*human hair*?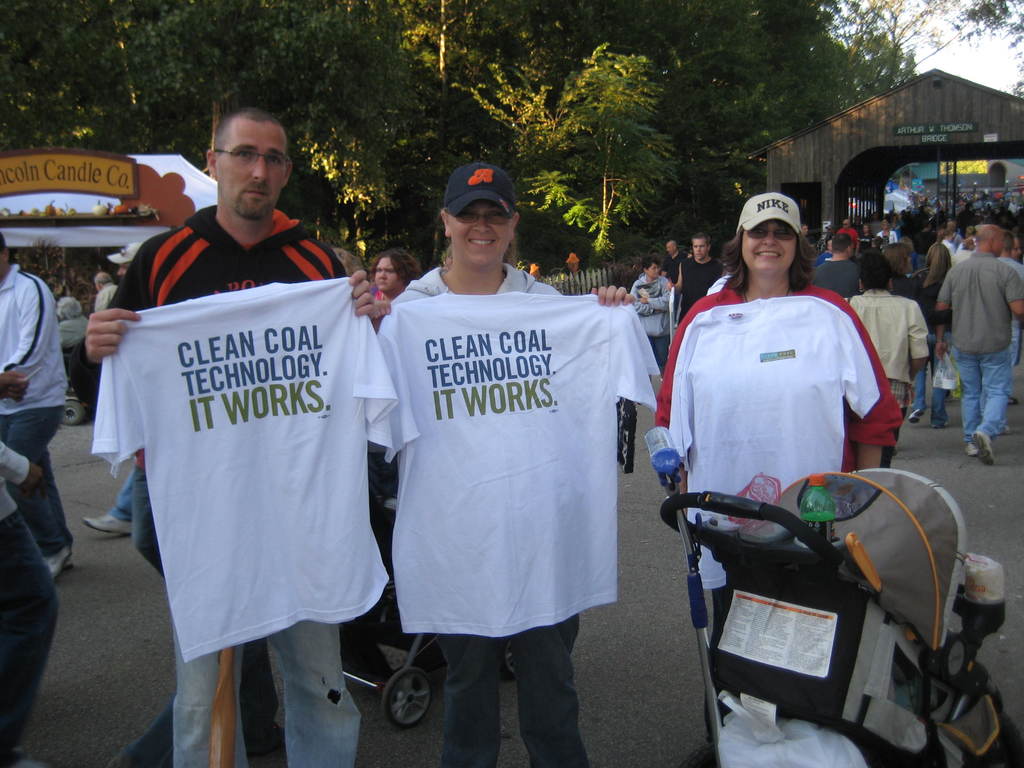
{"x1": 1001, "y1": 229, "x2": 1013, "y2": 254}
